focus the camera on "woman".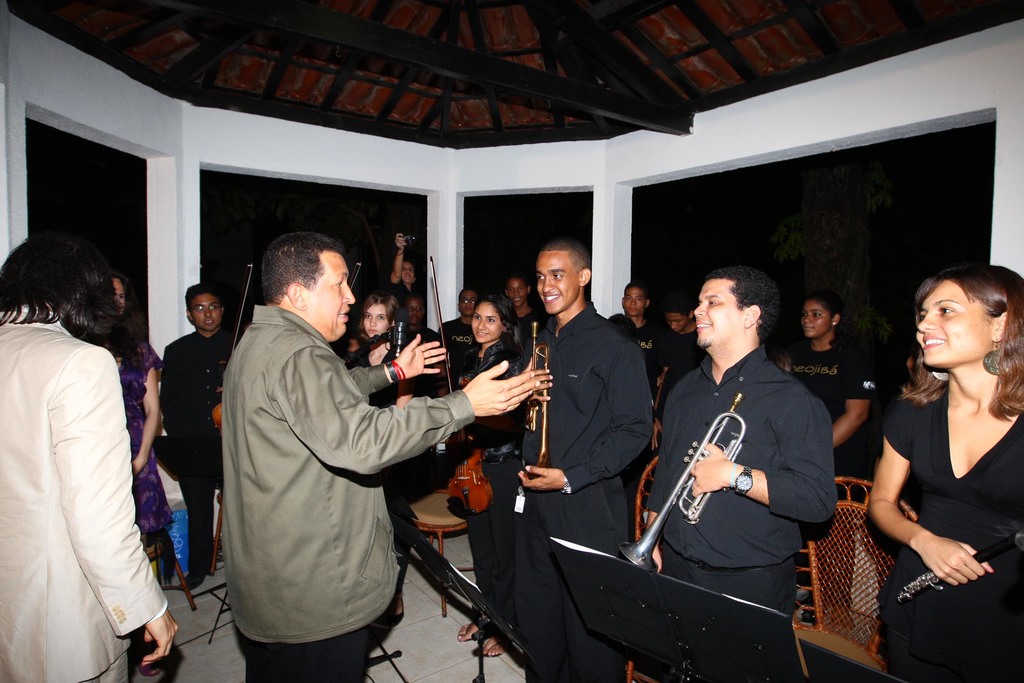
Focus region: pyautogui.locateOnScreen(857, 251, 1021, 667).
